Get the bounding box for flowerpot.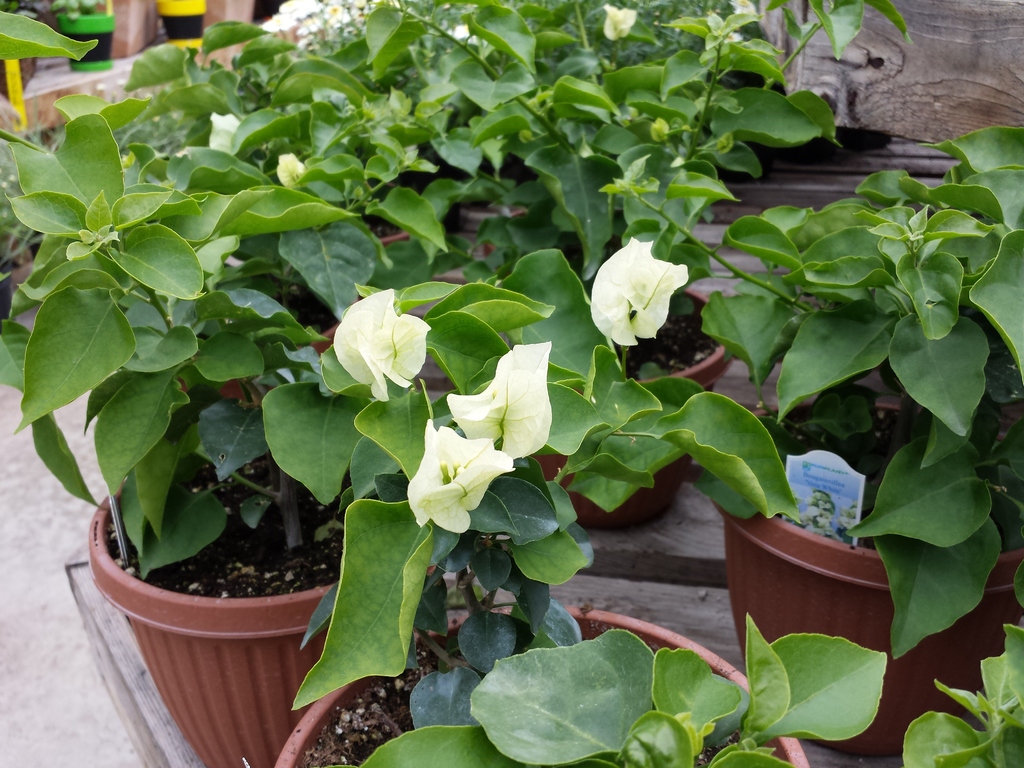
box=[273, 604, 808, 767].
